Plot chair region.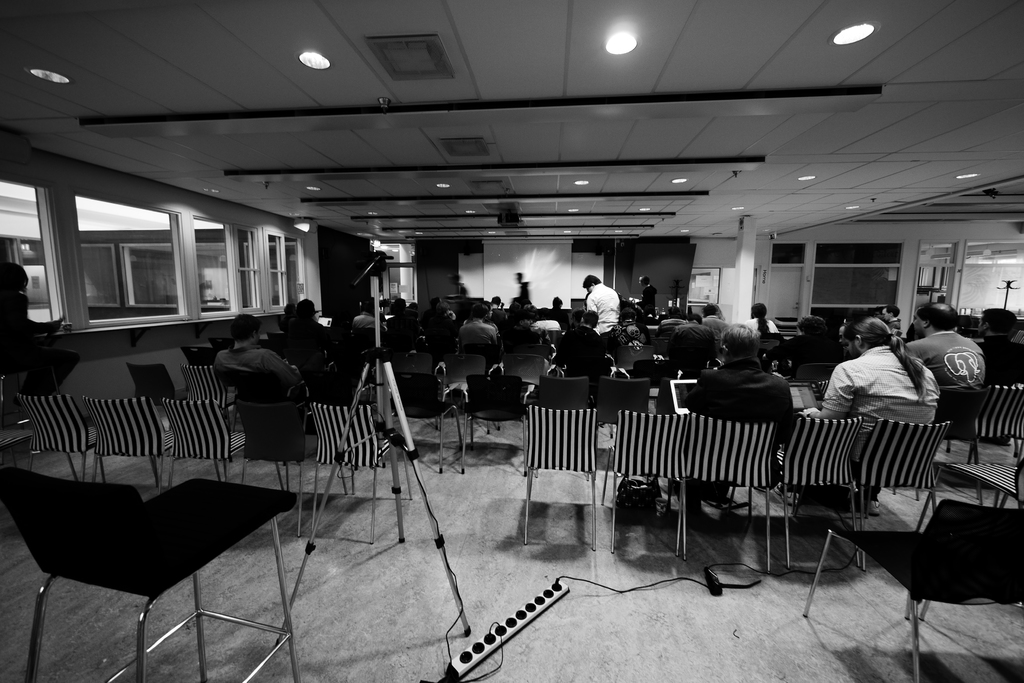
Plotted at bbox=(532, 377, 598, 413).
